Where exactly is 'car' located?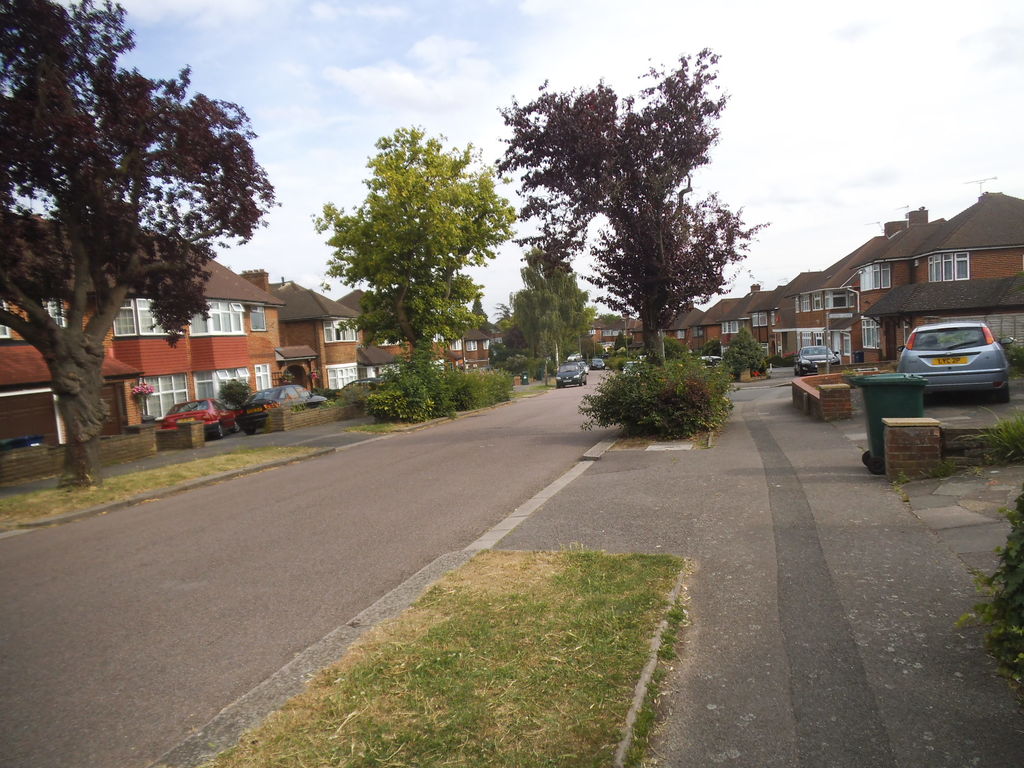
Its bounding box is [788, 345, 838, 377].
